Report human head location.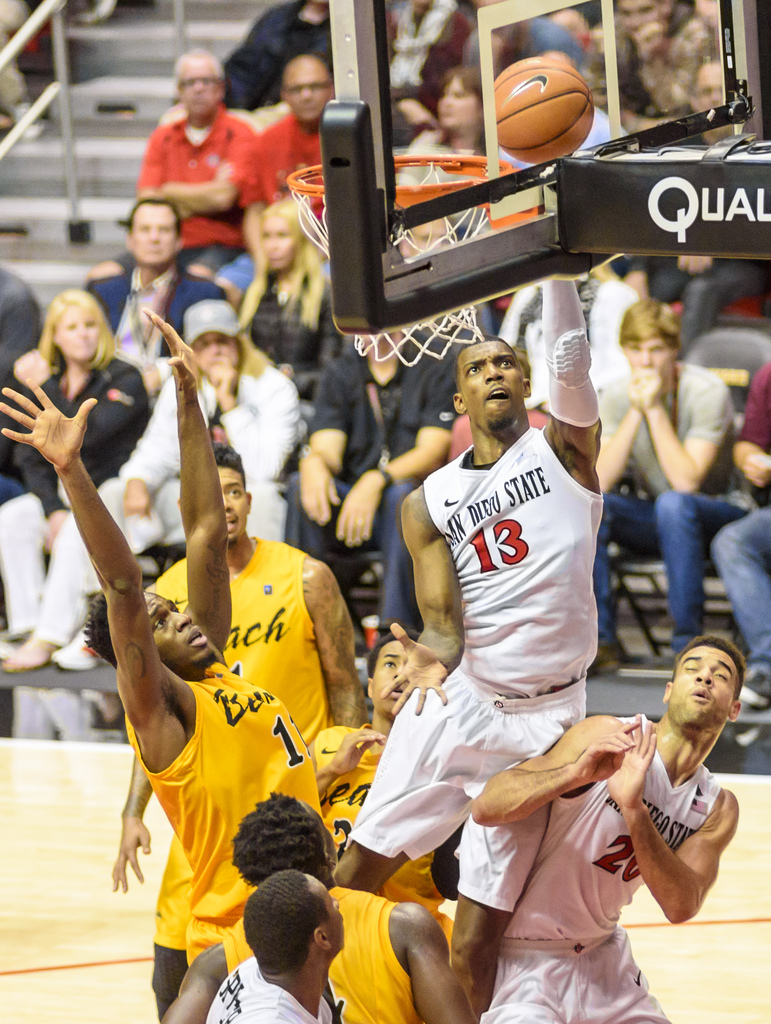
Report: region(618, 1, 672, 36).
